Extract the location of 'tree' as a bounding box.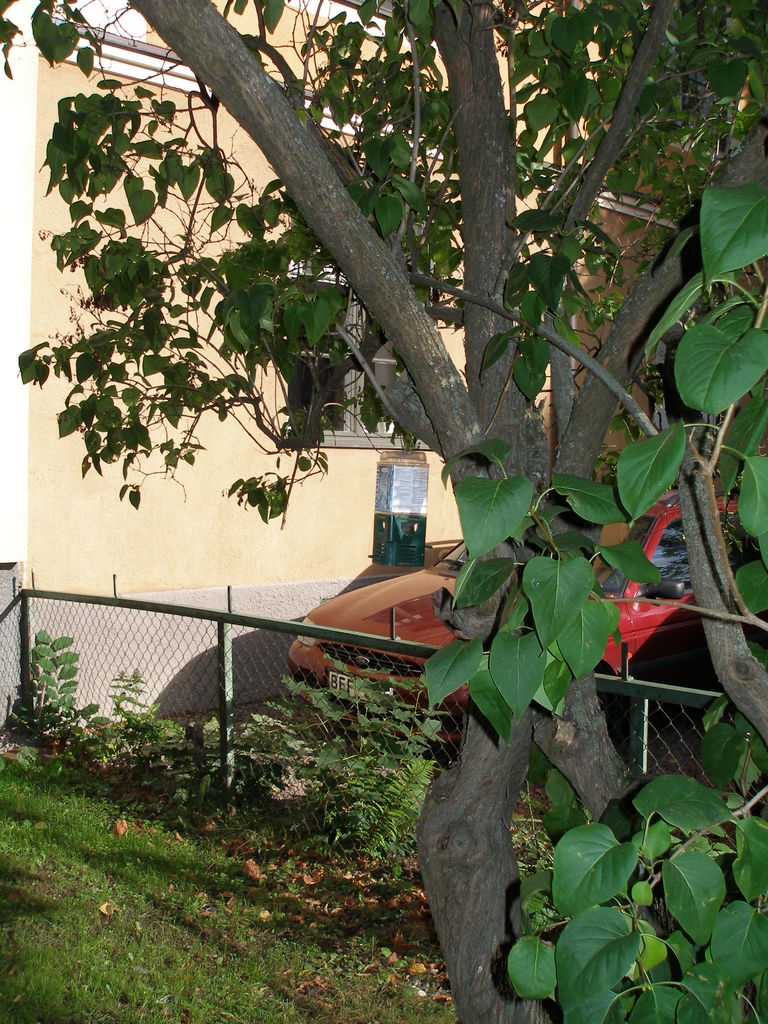
(x1=0, y1=0, x2=721, y2=844).
